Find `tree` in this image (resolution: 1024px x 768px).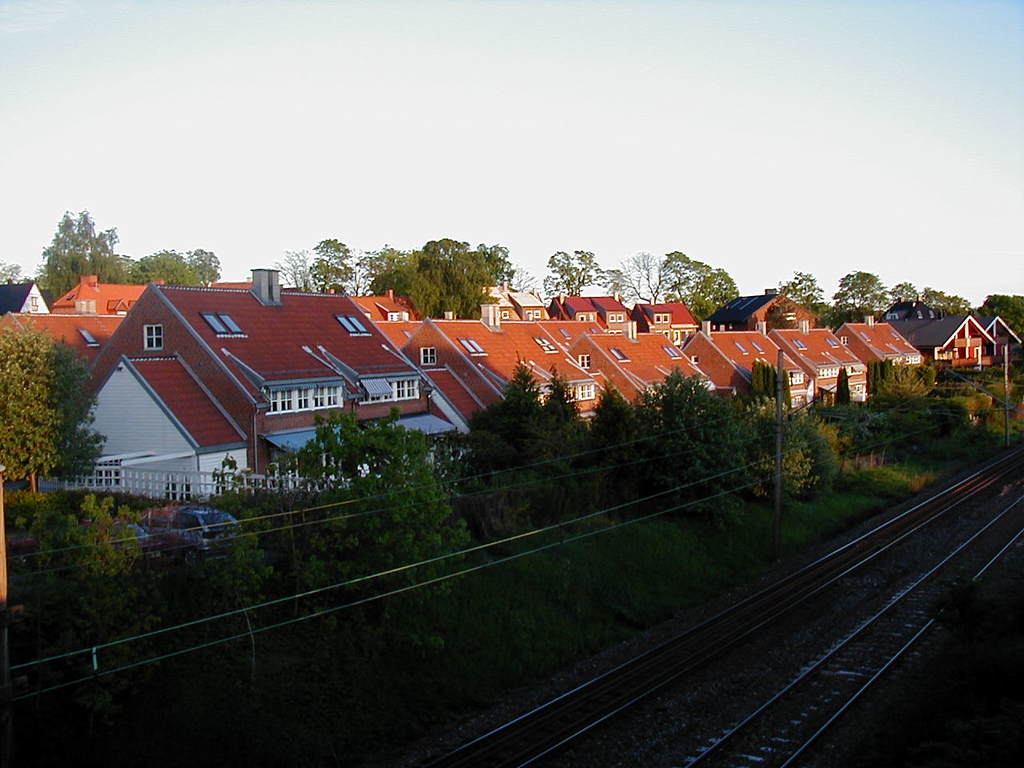
select_region(737, 402, 846, 505).
